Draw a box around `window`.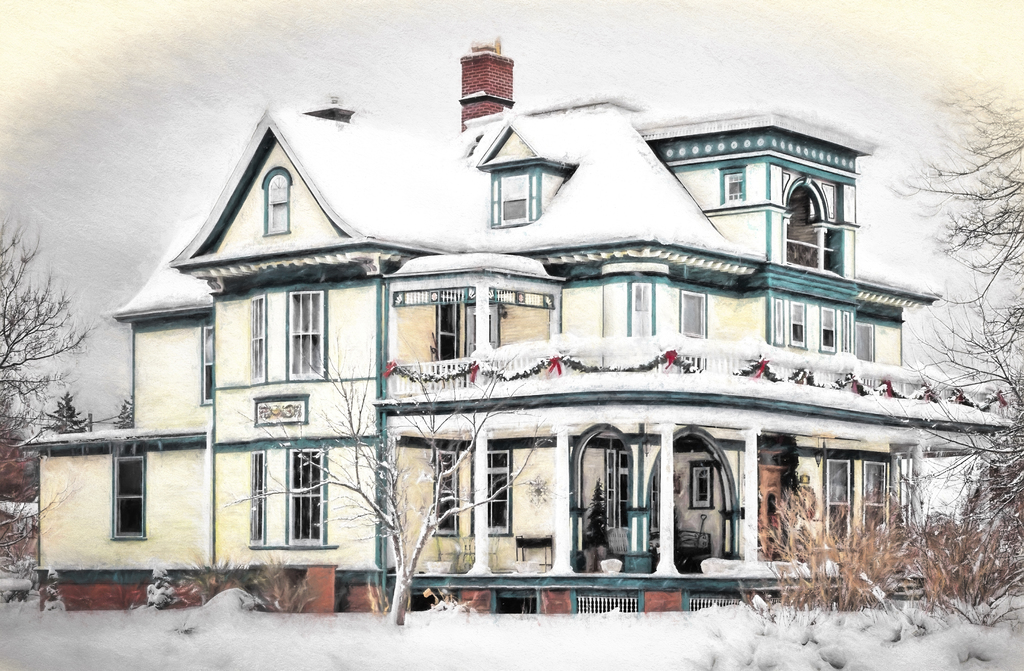
{"left": 813, "top": 299, "right": 858, "bottom": 354}.
